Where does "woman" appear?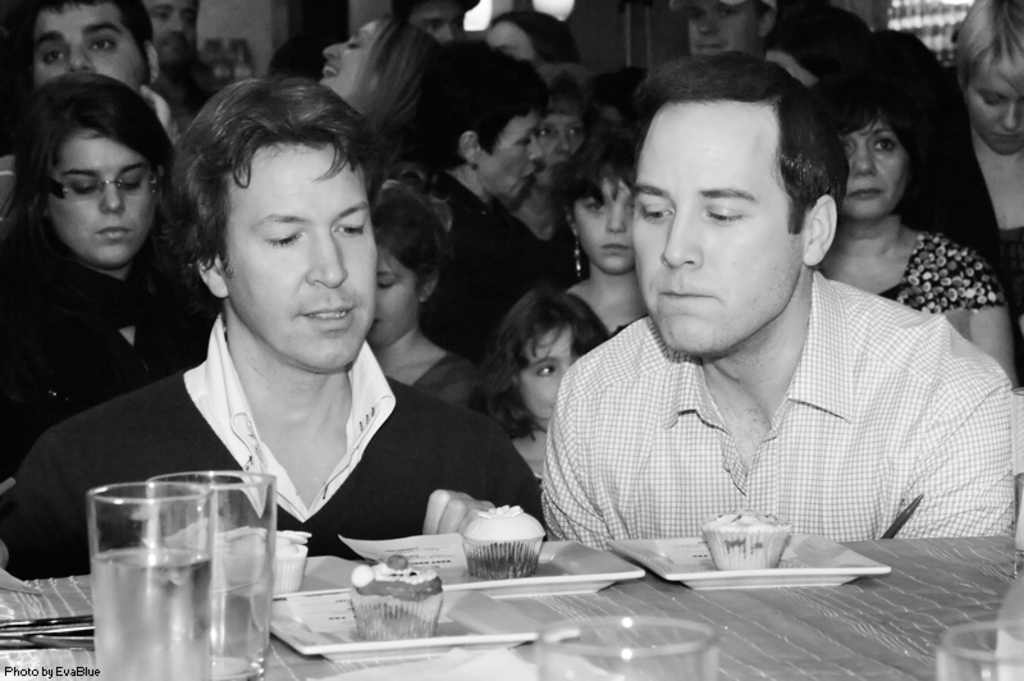
Appears at box(492, 10, 579, 67).
